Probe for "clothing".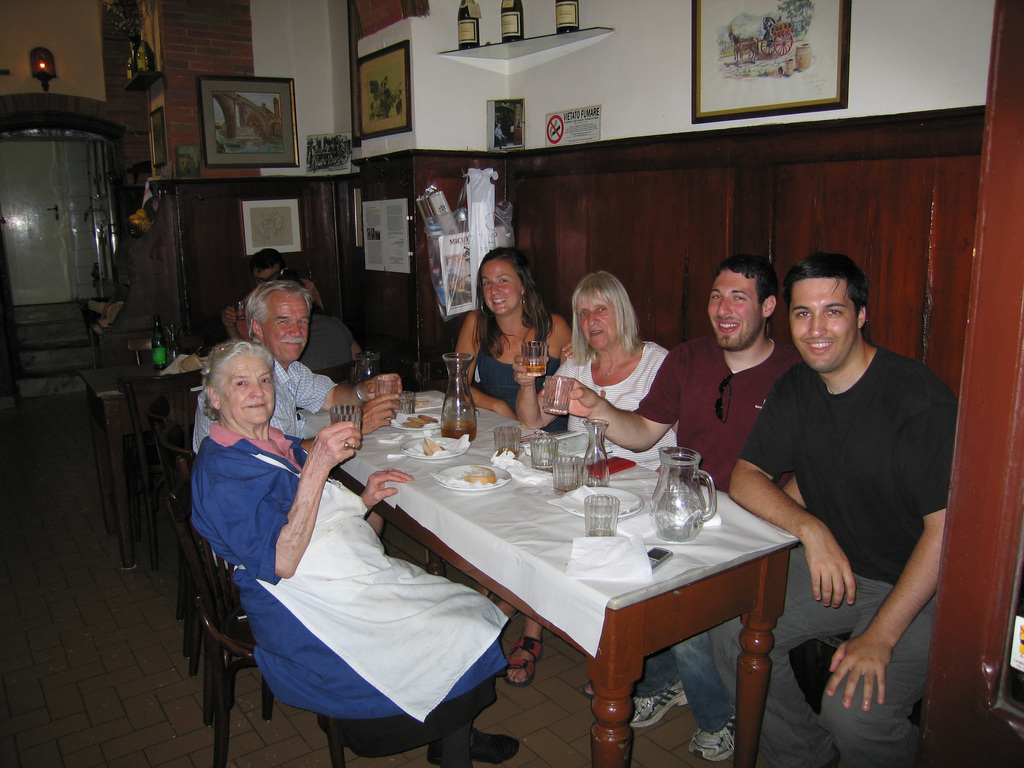
Probe result: 191,338,341,460.
